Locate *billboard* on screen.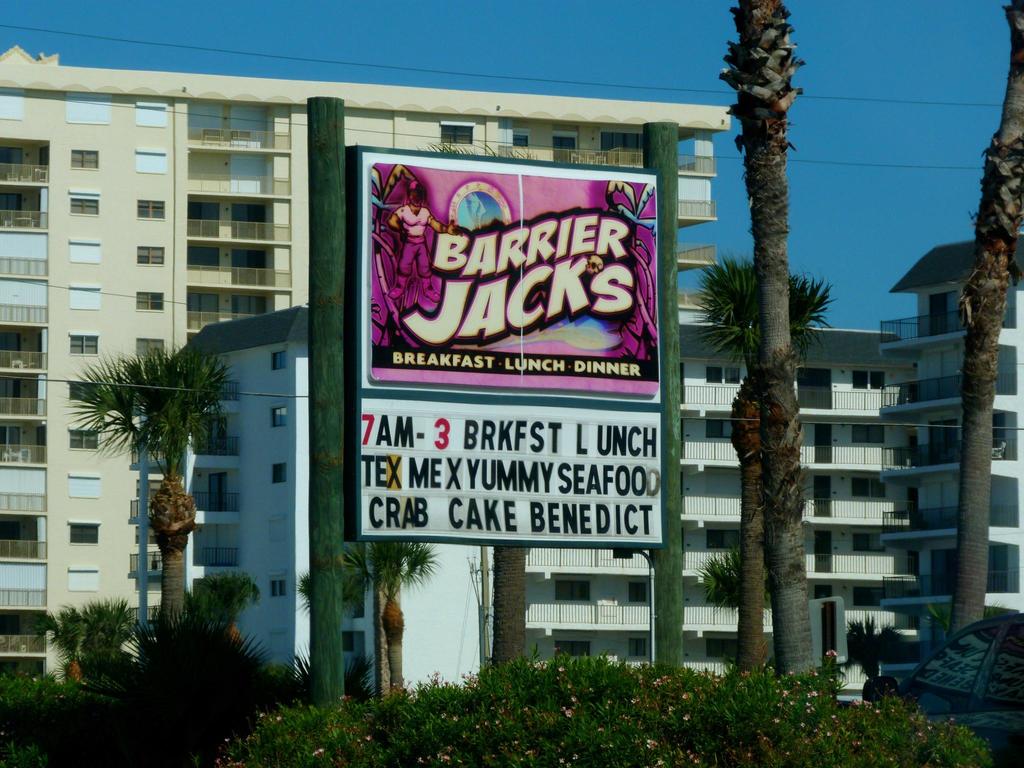
On screen at {"left": 332, "top": 123, "right": 666, "bottom": 626}.
